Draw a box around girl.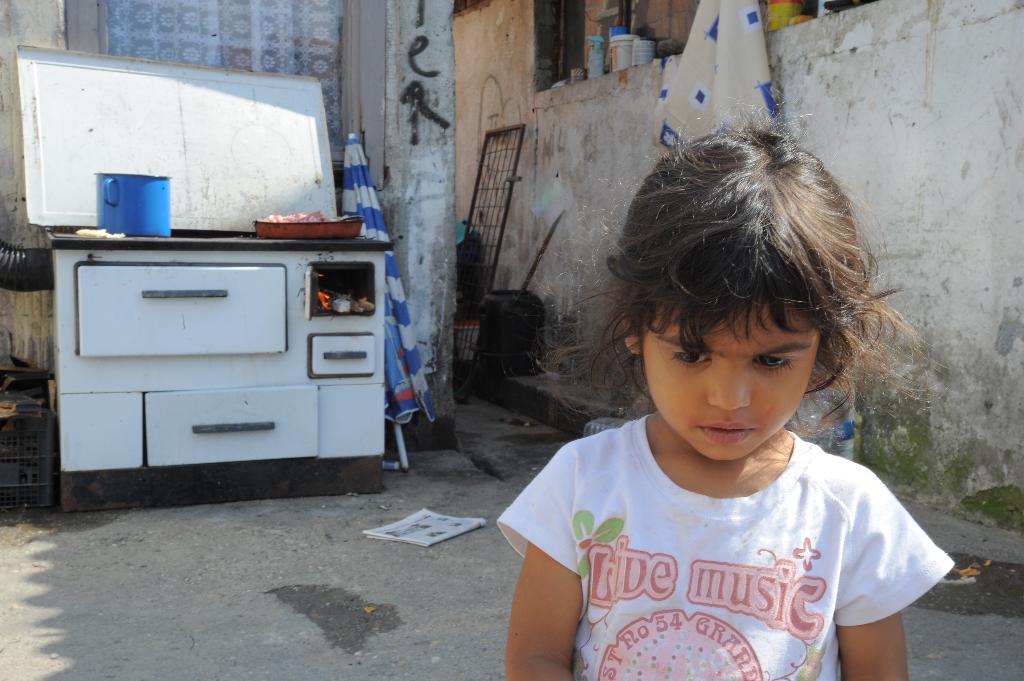
(left=496, top=107, right=952, bottom=680).
